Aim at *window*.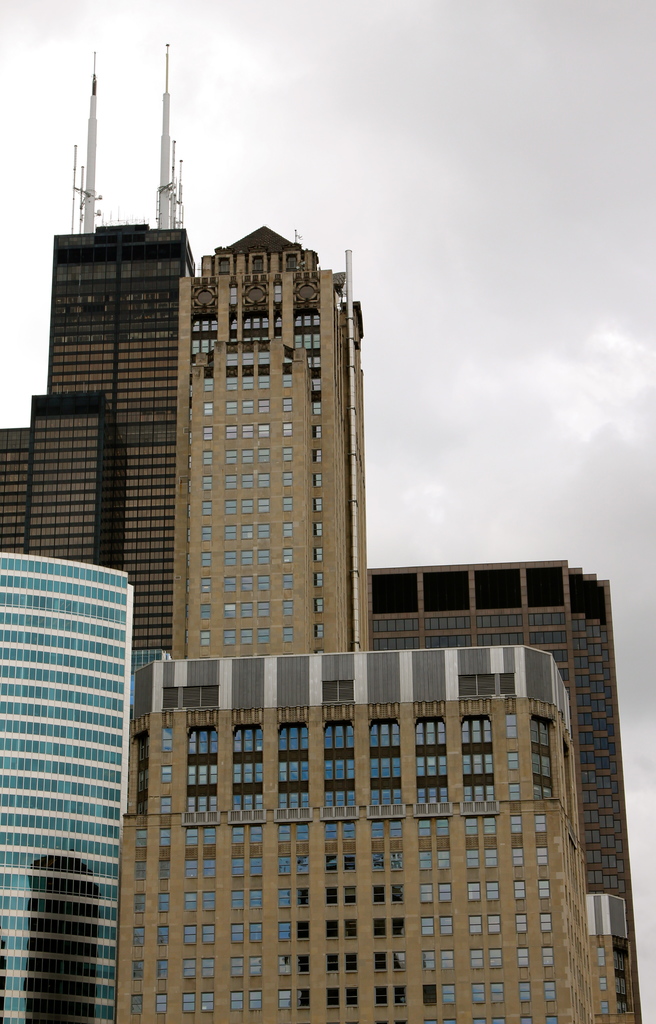
Aimed at bbox=(147, 993, 163, 1007).
